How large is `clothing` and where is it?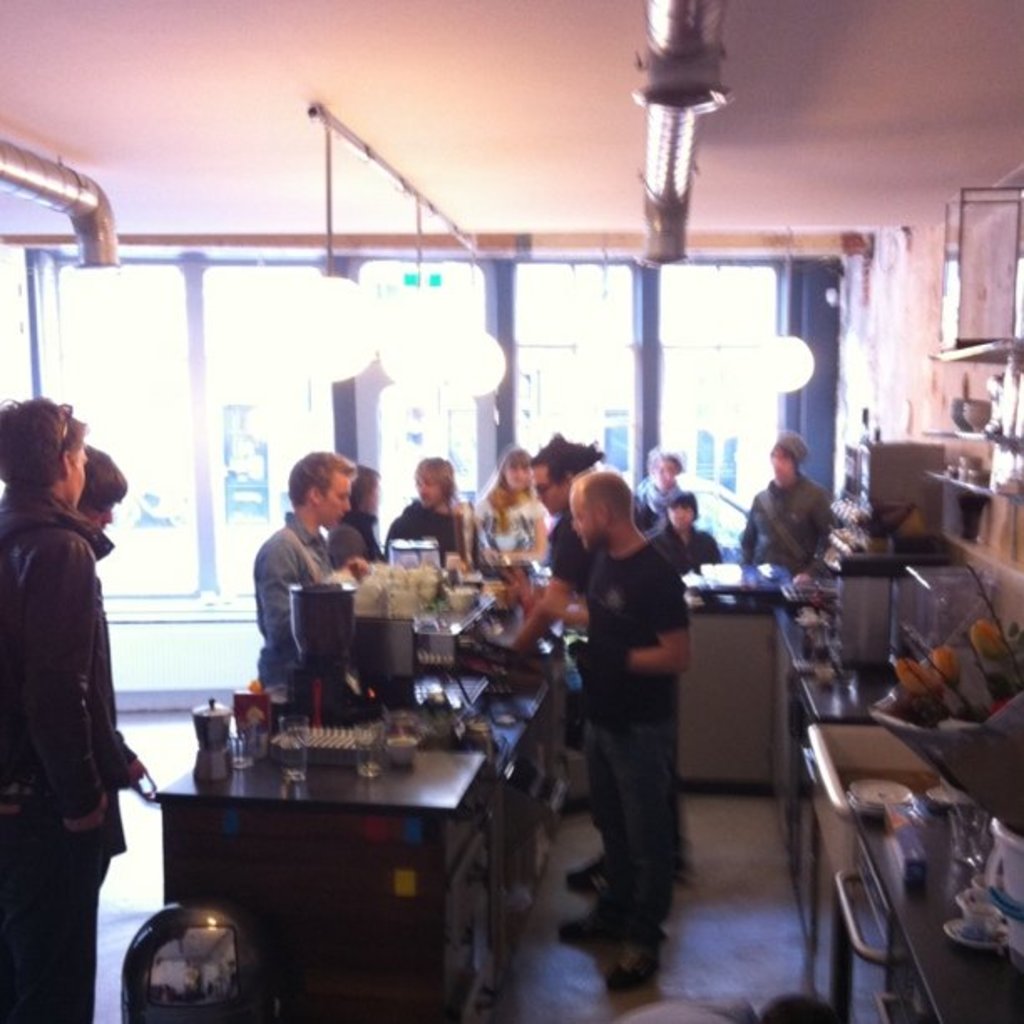
Bounding box: locate(651, 525, 719, 579).
